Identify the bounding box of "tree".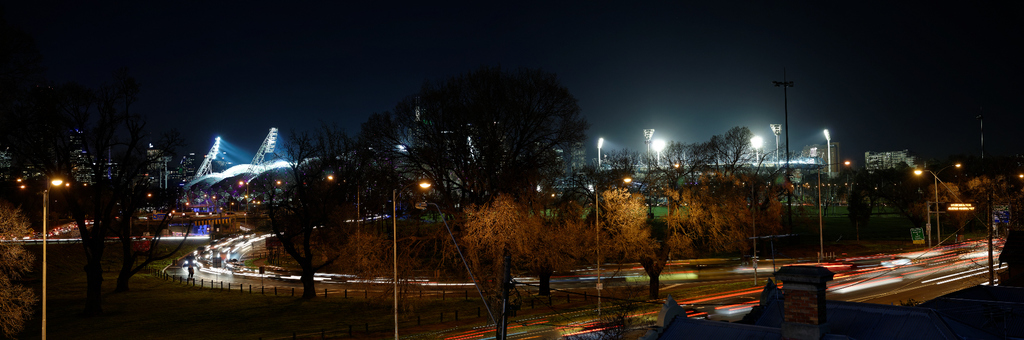
x1=925, y1=172, x2=1006, y2=223.
